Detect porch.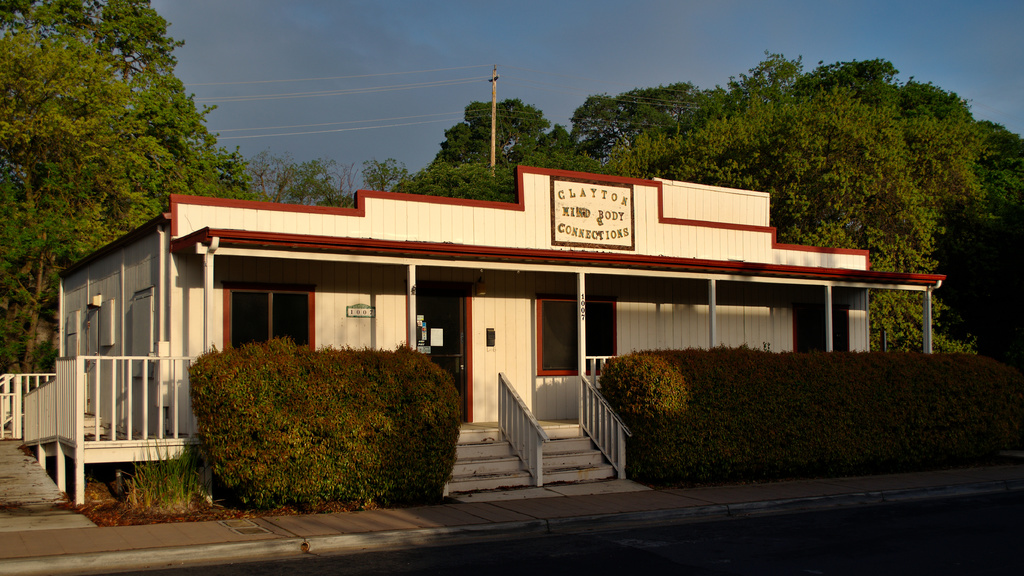
Detected at (102, 233, 943, 529).
